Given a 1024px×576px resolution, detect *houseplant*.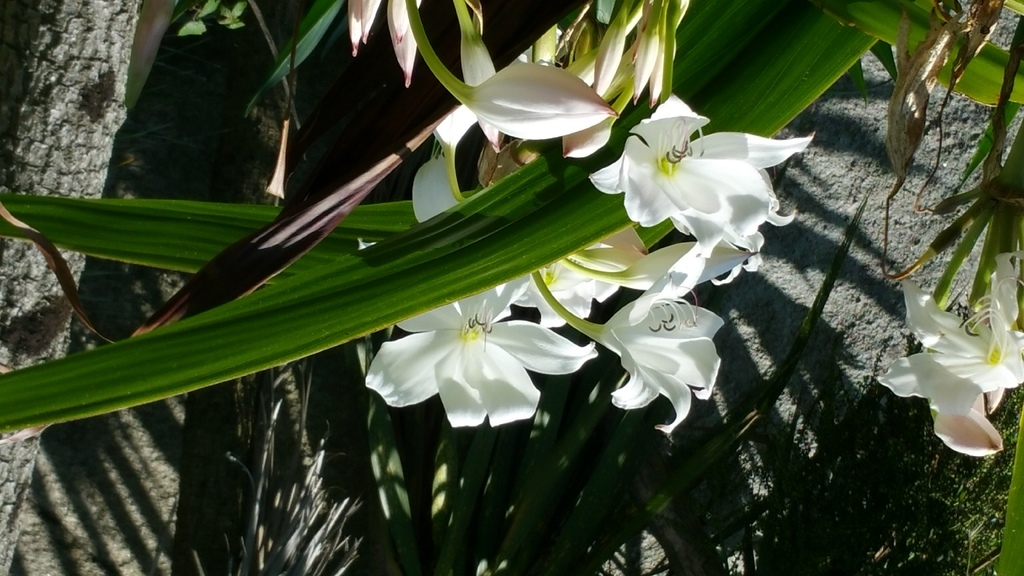
locate(0, 26, 966, 575).
